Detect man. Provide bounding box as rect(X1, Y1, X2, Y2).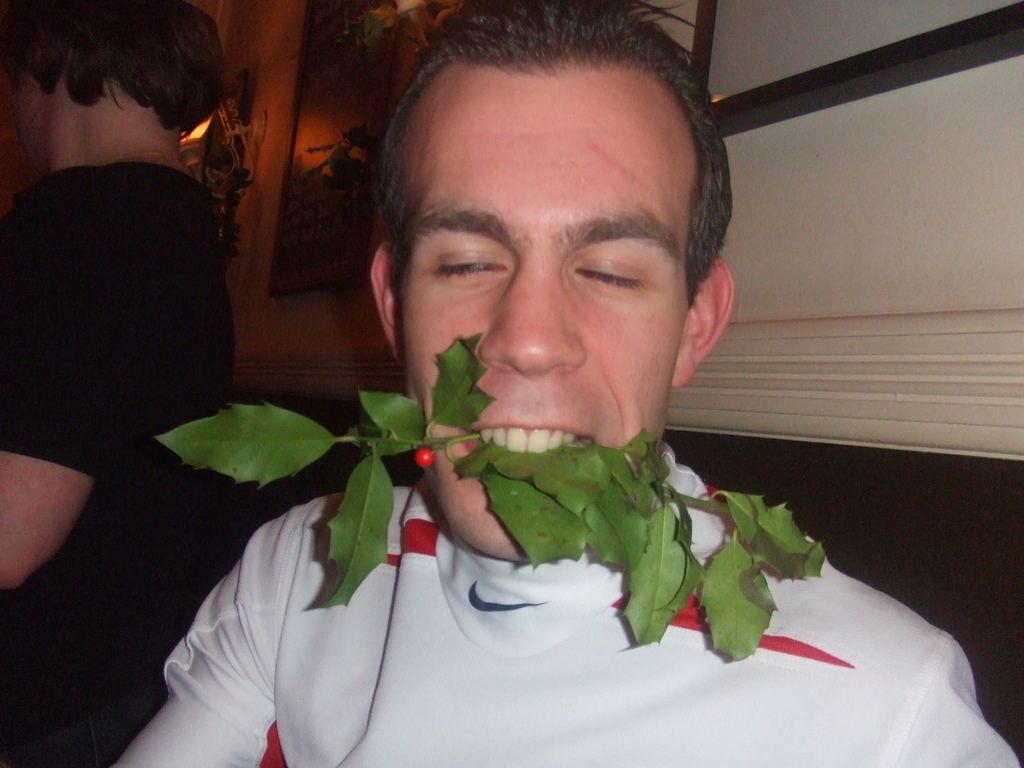
rect(0, 0, 244, 767).
